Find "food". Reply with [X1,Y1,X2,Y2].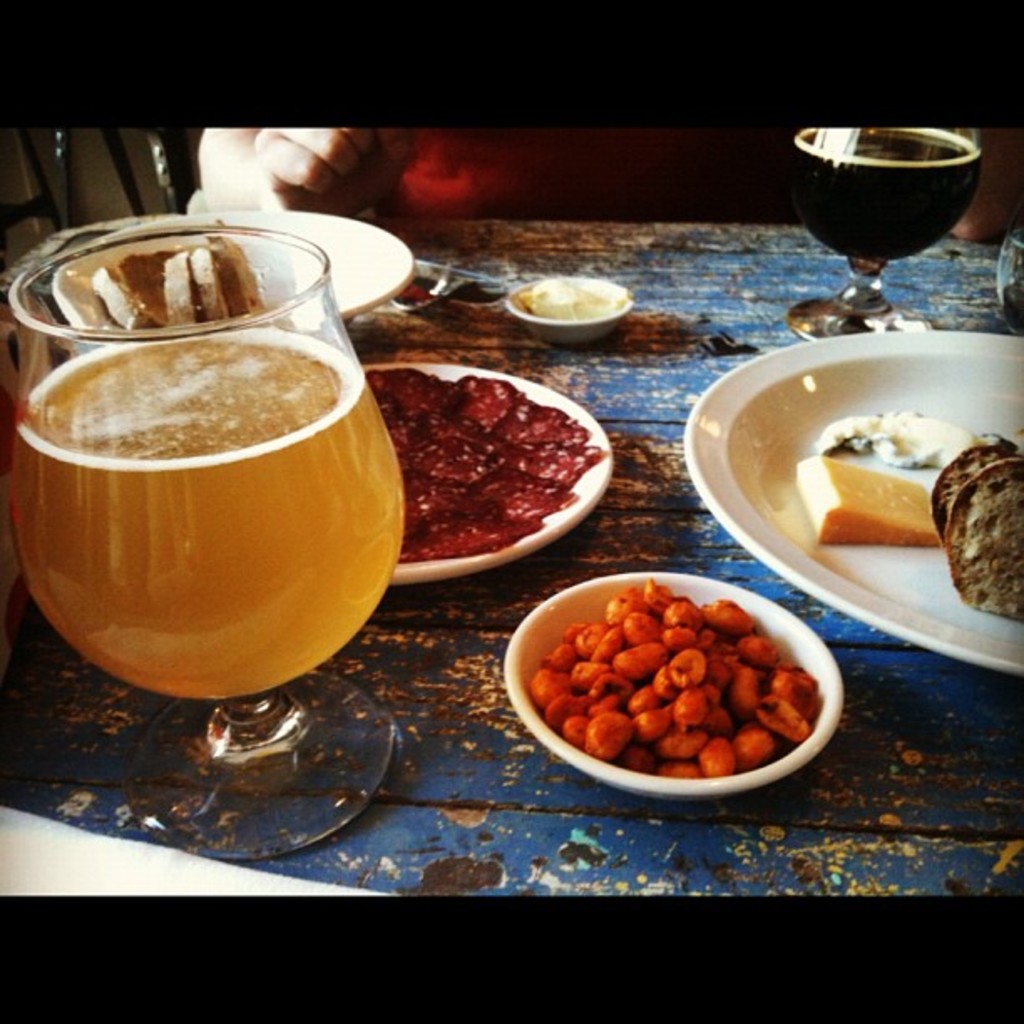
[519,572,825,786].
